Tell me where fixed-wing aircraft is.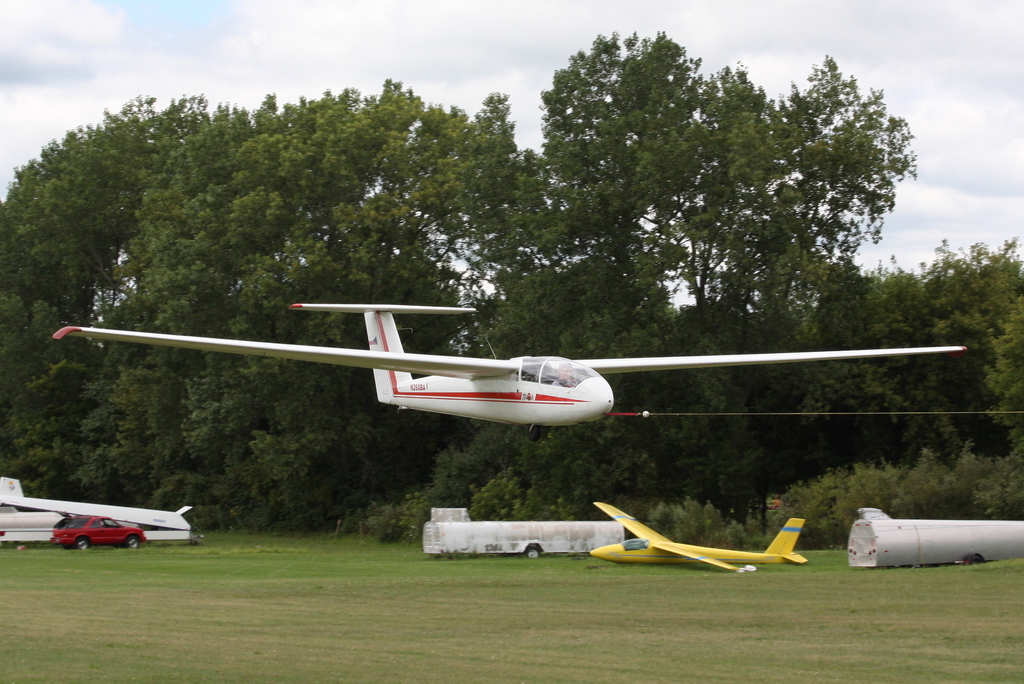
fixed-wing aircraft is at Rect(578, 502, 808, 575).
